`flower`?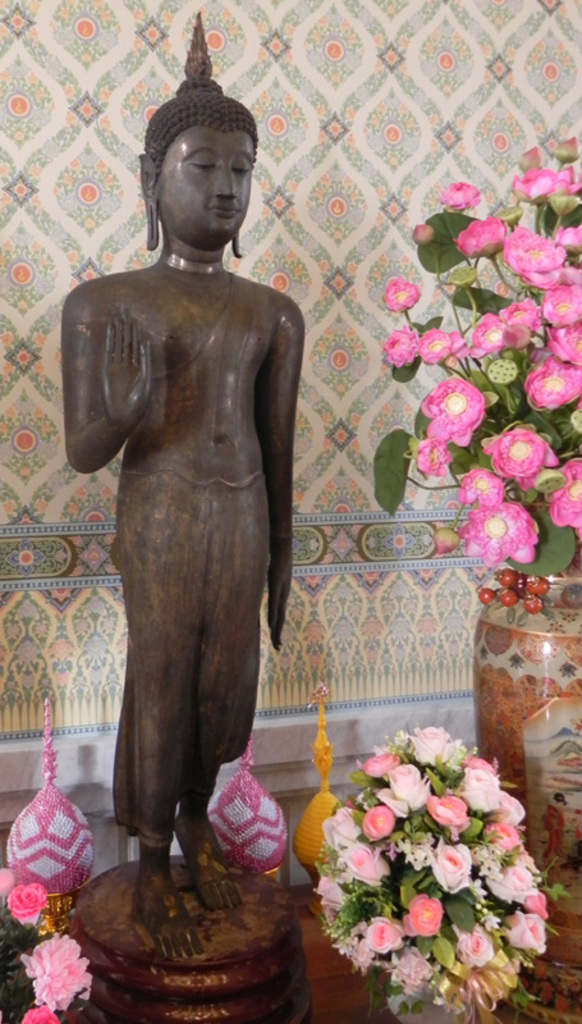
[x1=3, y1=881, x2=50, y2=925]
